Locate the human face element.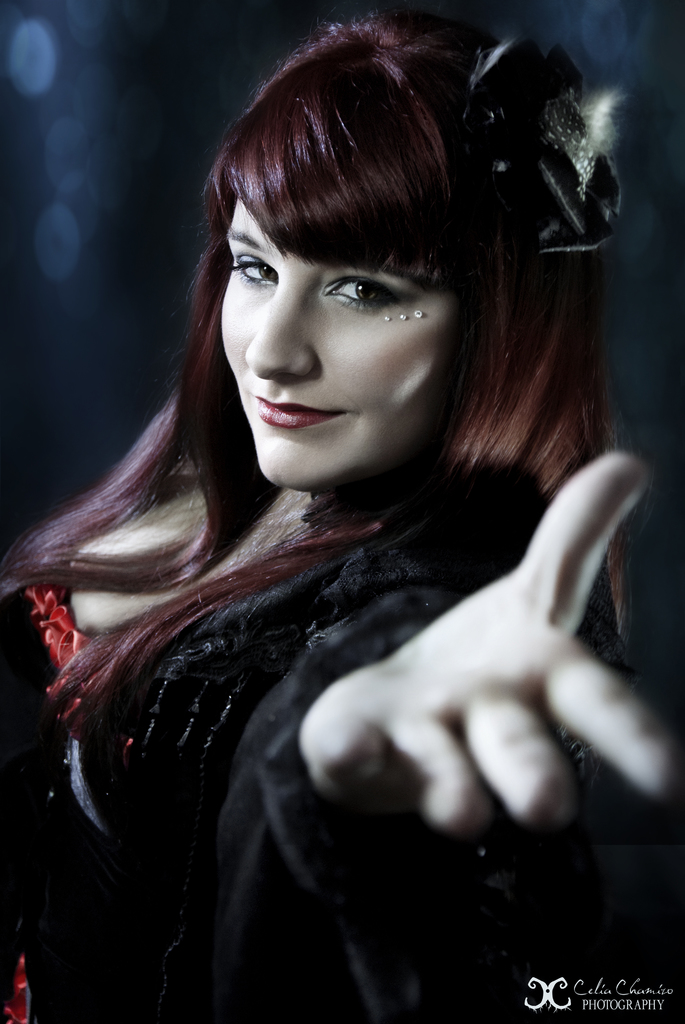
Element bbox: [217,192,457,492].
